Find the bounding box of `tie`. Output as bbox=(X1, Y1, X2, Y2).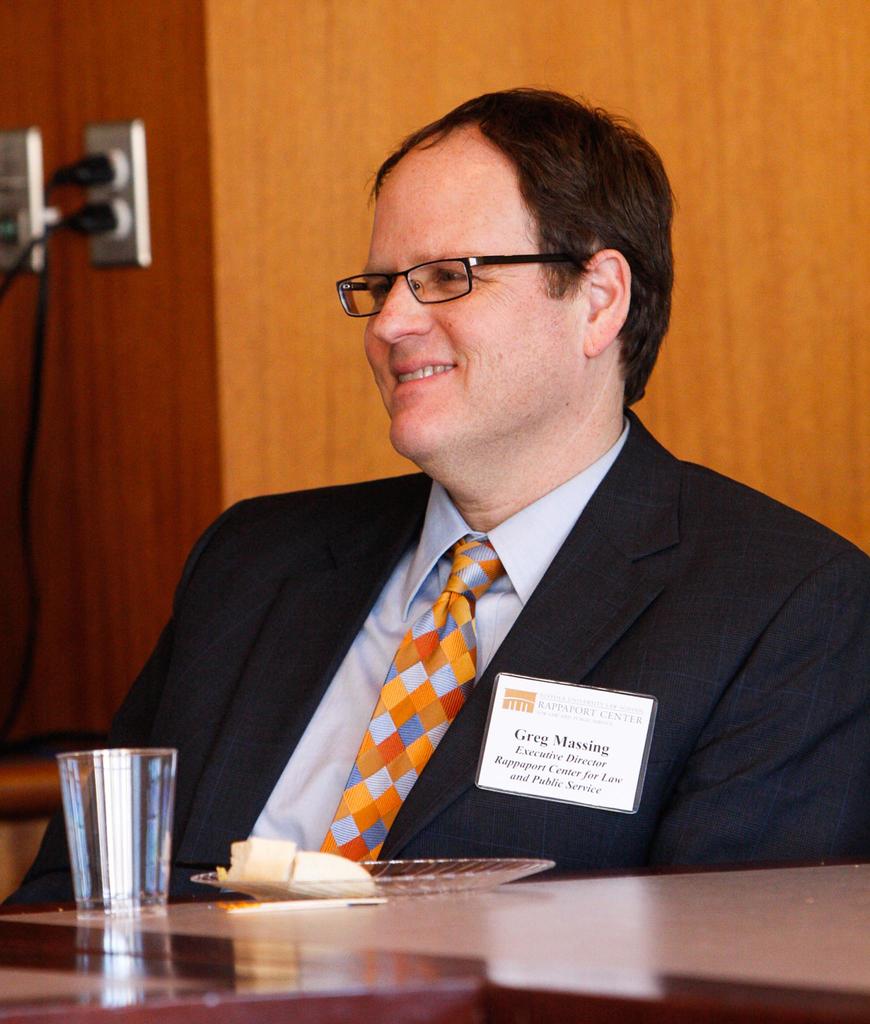
bbox=(316, 534, 508, 875).
